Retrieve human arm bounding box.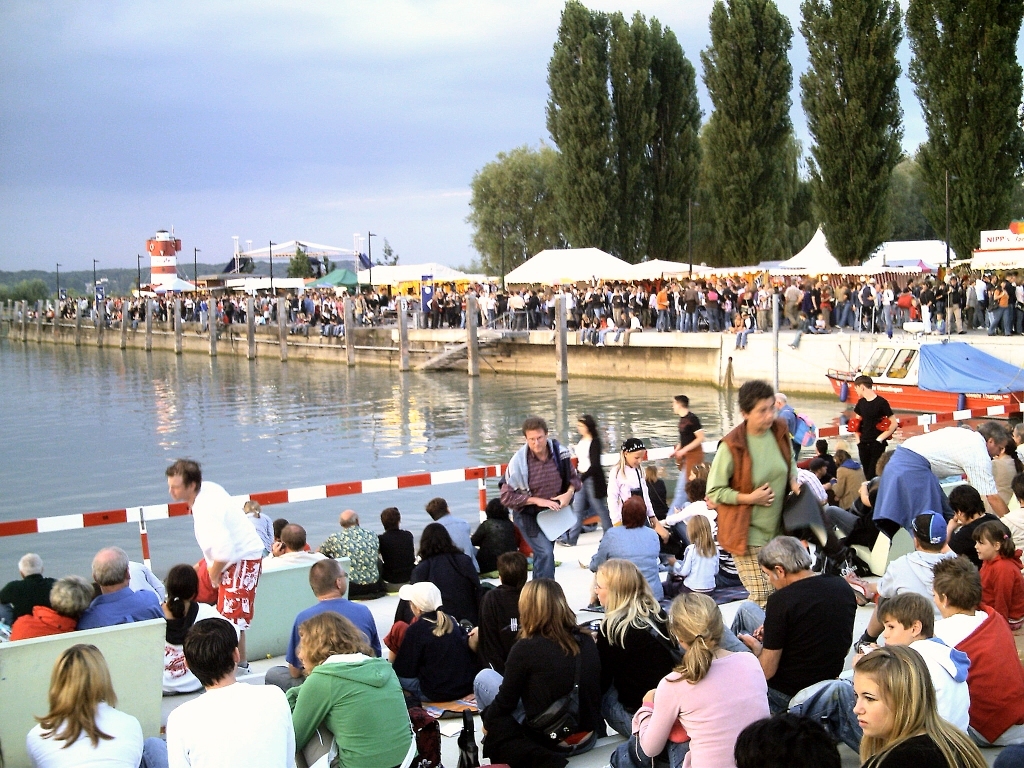
Bounding box: <region>989, 562, 1021, 624</region>.
